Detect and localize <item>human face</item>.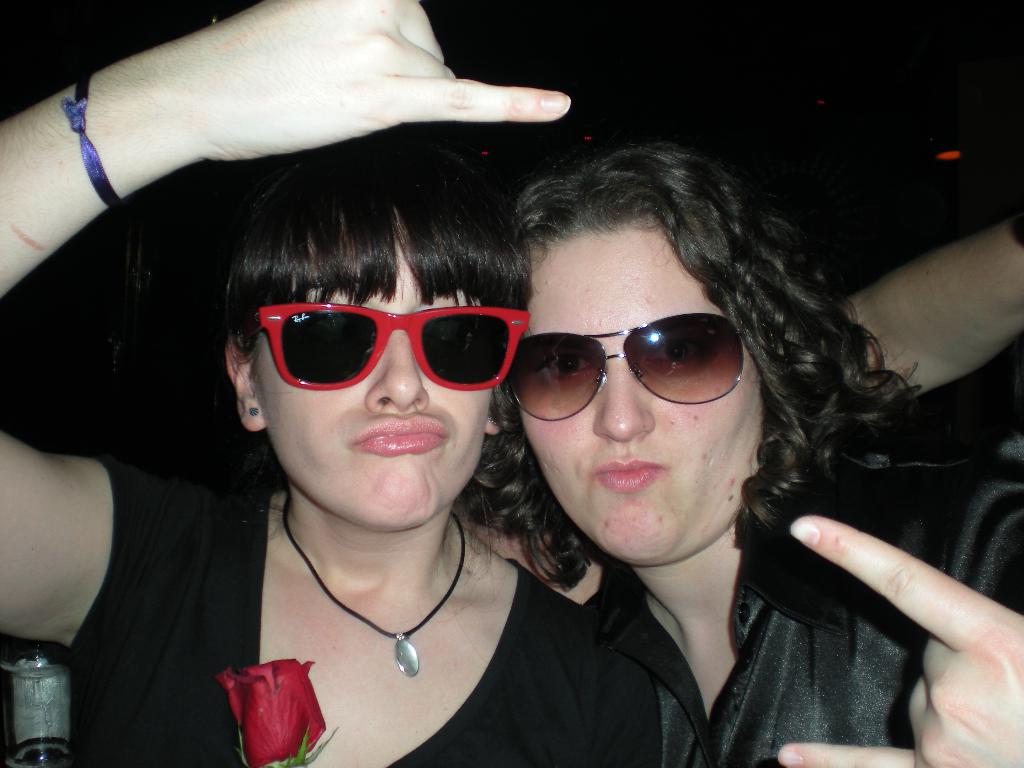
Localized at (left=256, top=241, right=510, bottom=532).
